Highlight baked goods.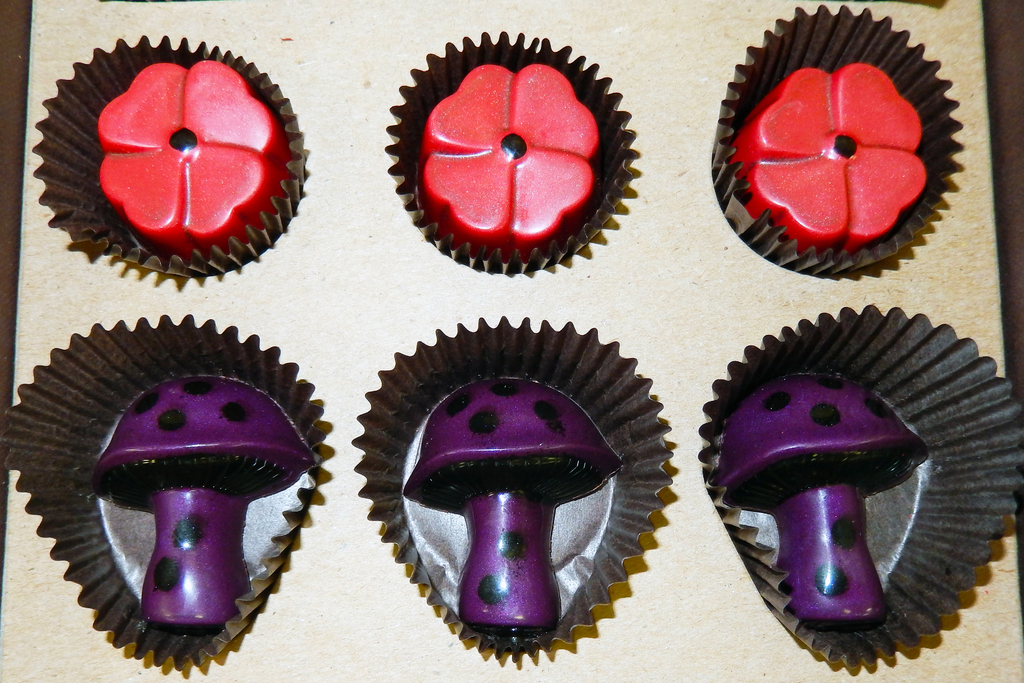
Highlighted region: 735 65 929 257.
